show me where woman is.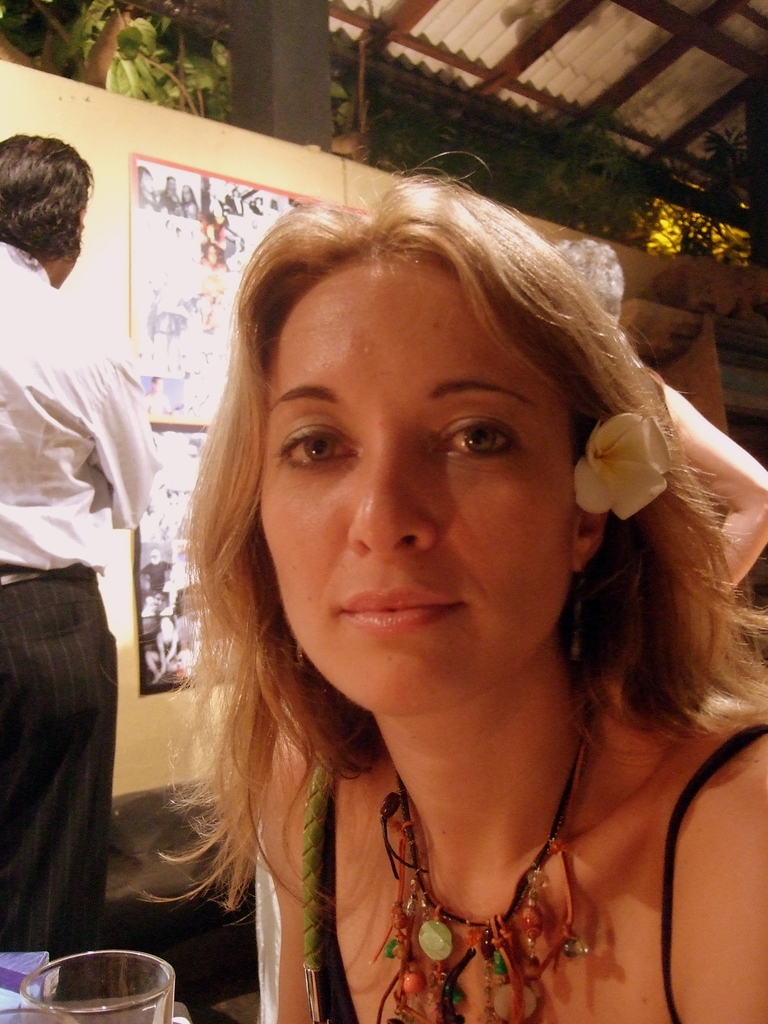
woman is at box=[144, 615, 180, 684].
